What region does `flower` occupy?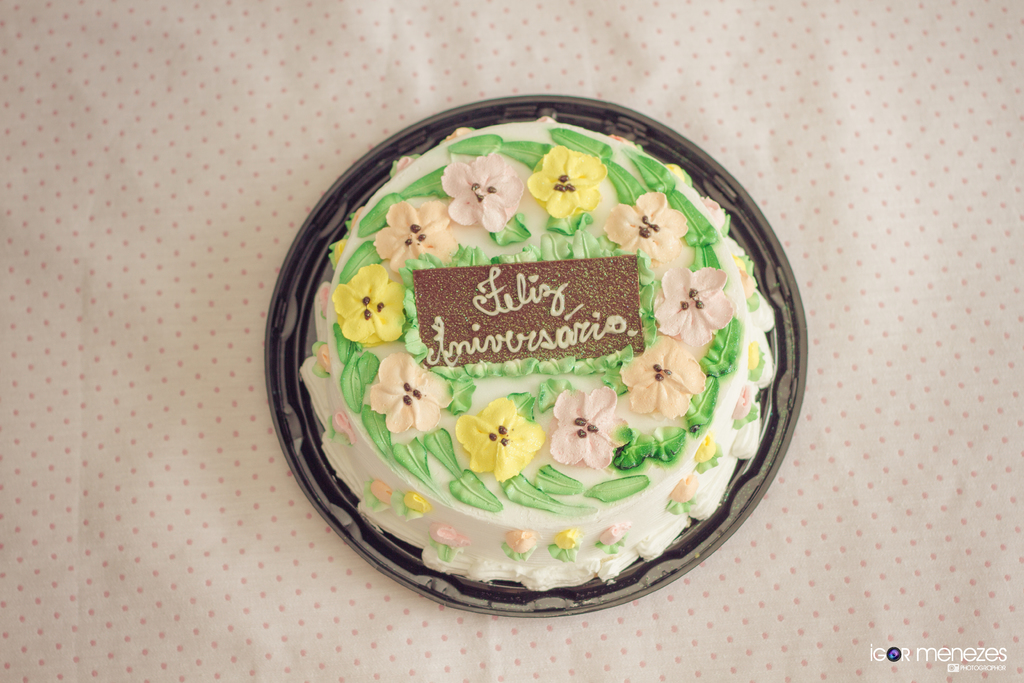
440:151:531:232.
